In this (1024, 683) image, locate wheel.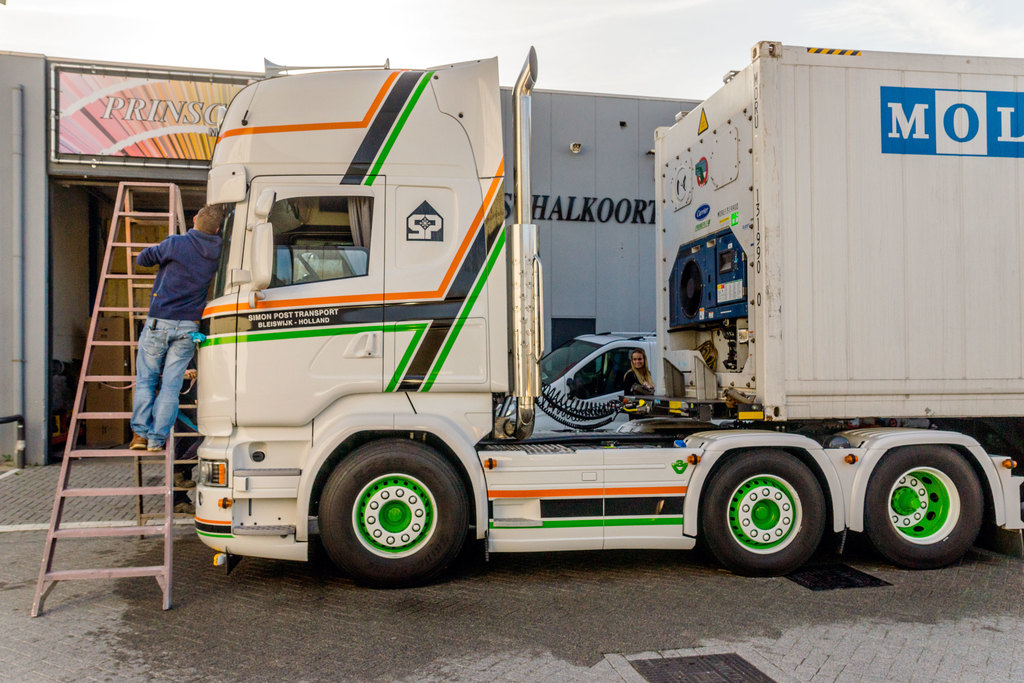
Bounding box: select_region(295, 252, 321, 281).
